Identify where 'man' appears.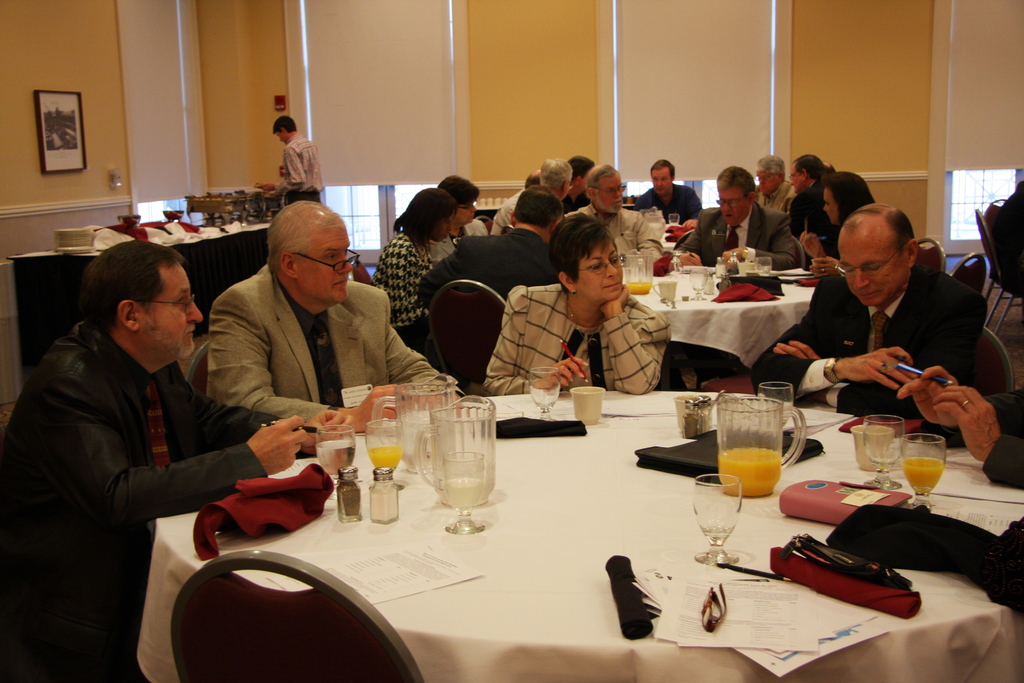
Appears at 0,234,319,682.
